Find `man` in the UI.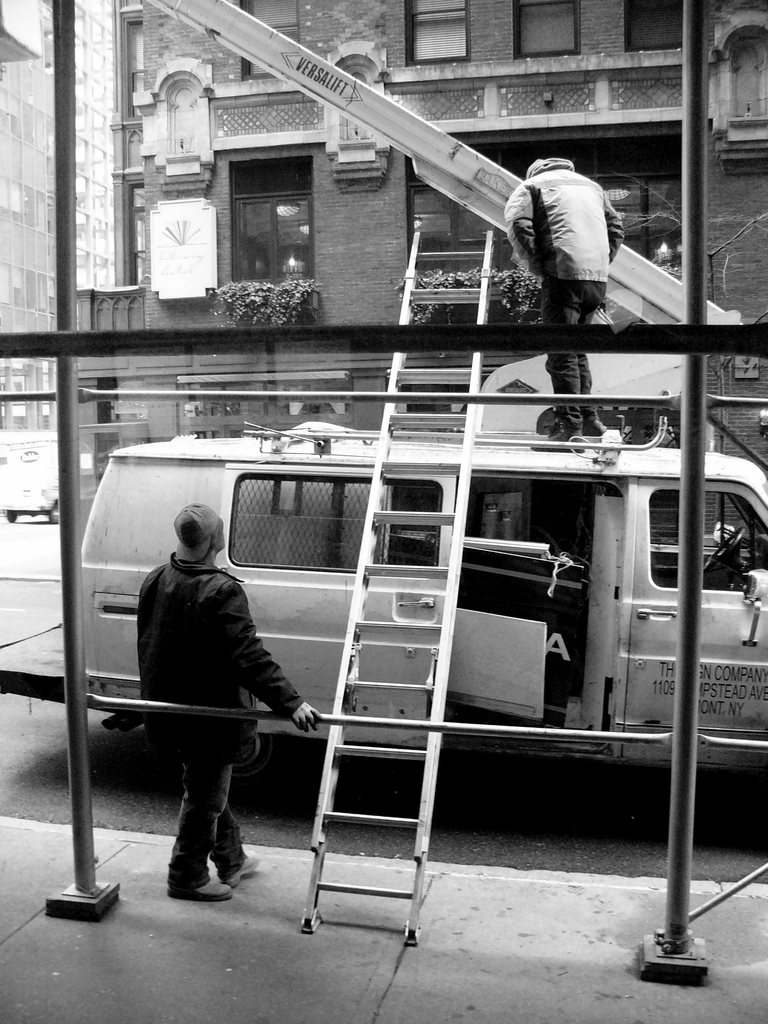
UI element at x1=140 y1=499 x2=324 y2=893.
